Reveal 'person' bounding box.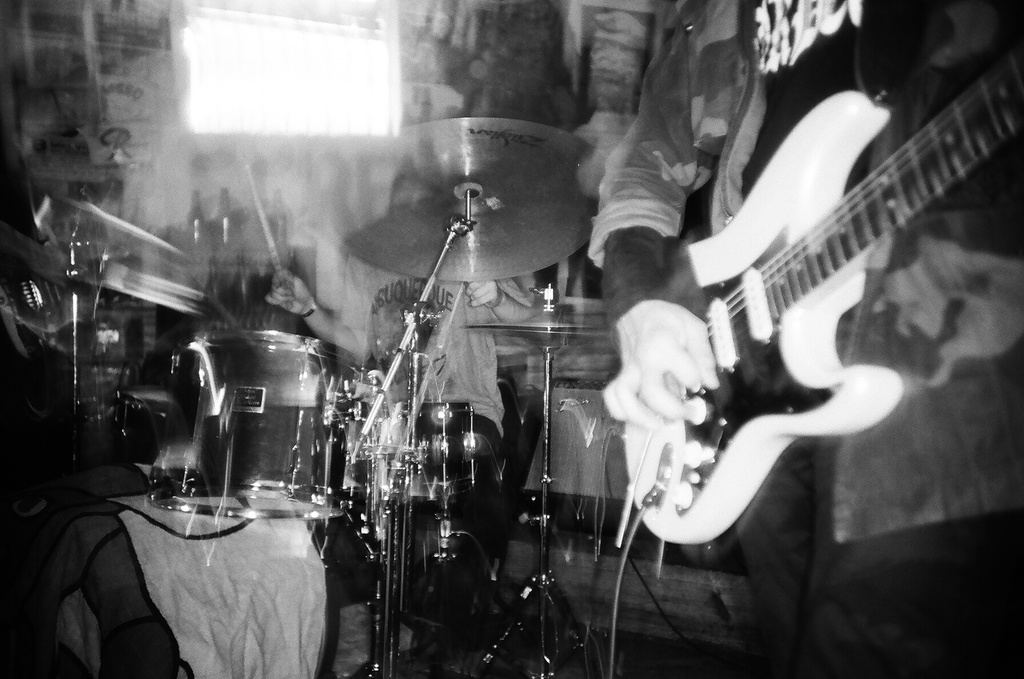
Revealed: [256,240,557,584].
